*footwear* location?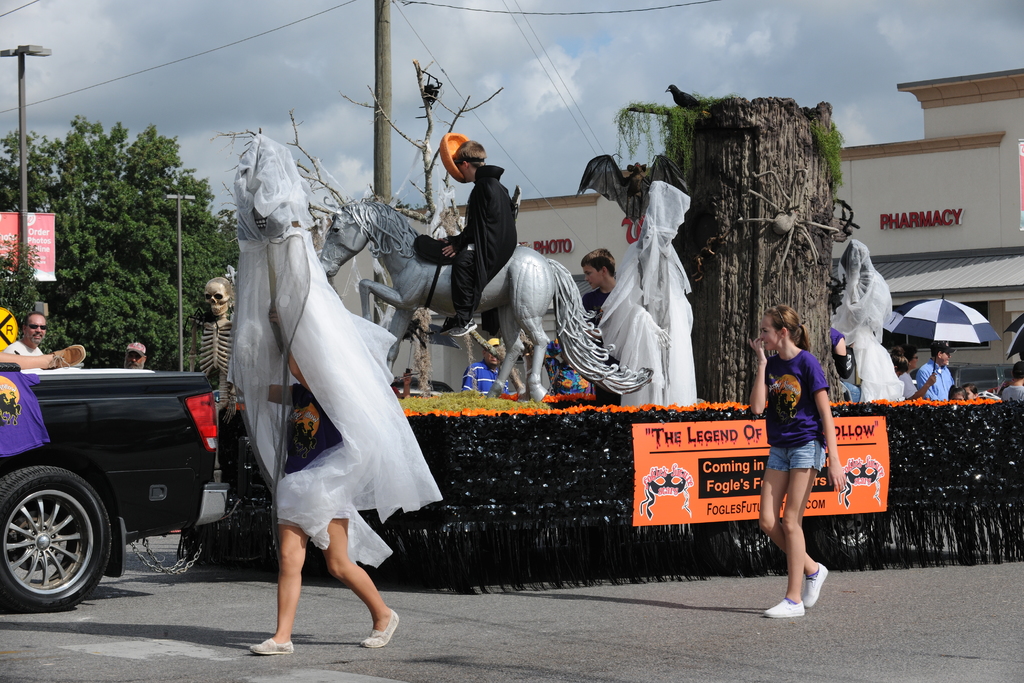
pyautogui.locateOnScreen(763, 603, 801, 616)
